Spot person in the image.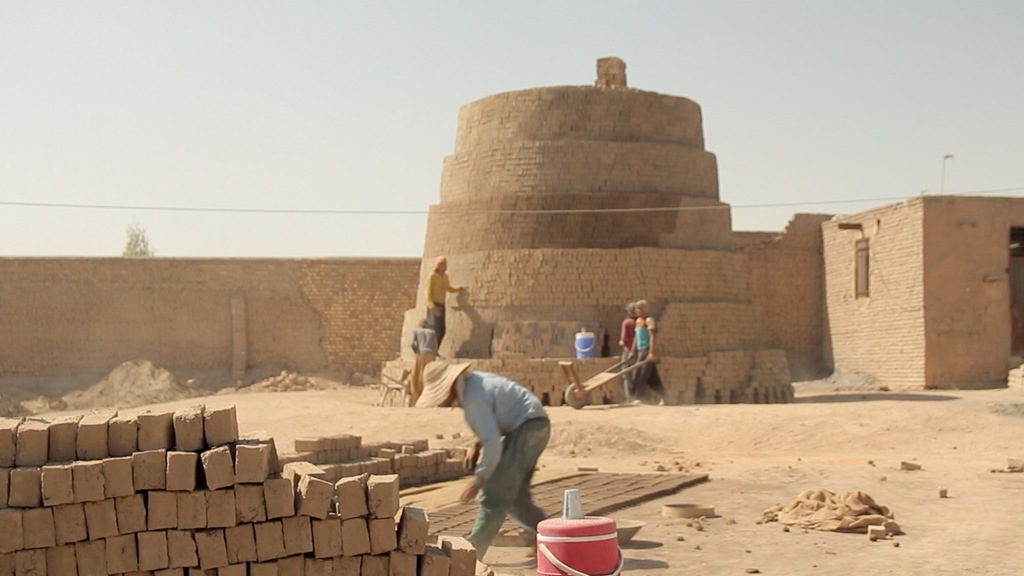
person found at (left=612, top=292, right=666, bottom=413).
